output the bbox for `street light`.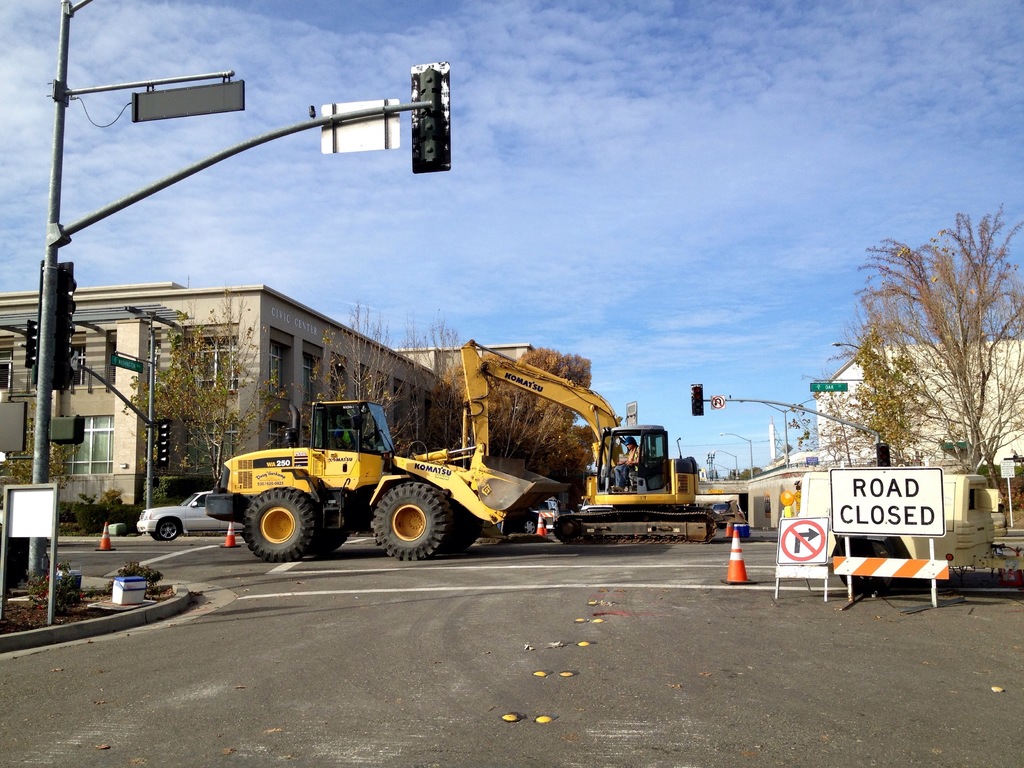
bbox(707, 441, 739, 486).
